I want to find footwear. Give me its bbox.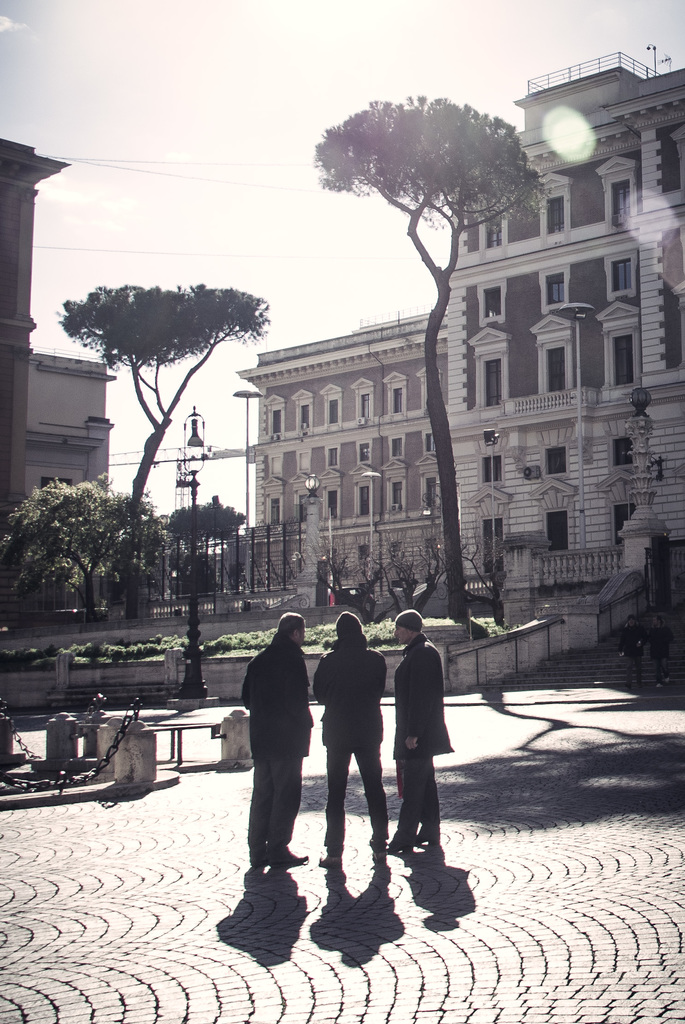
select_region(316, 850, 346, 872).
